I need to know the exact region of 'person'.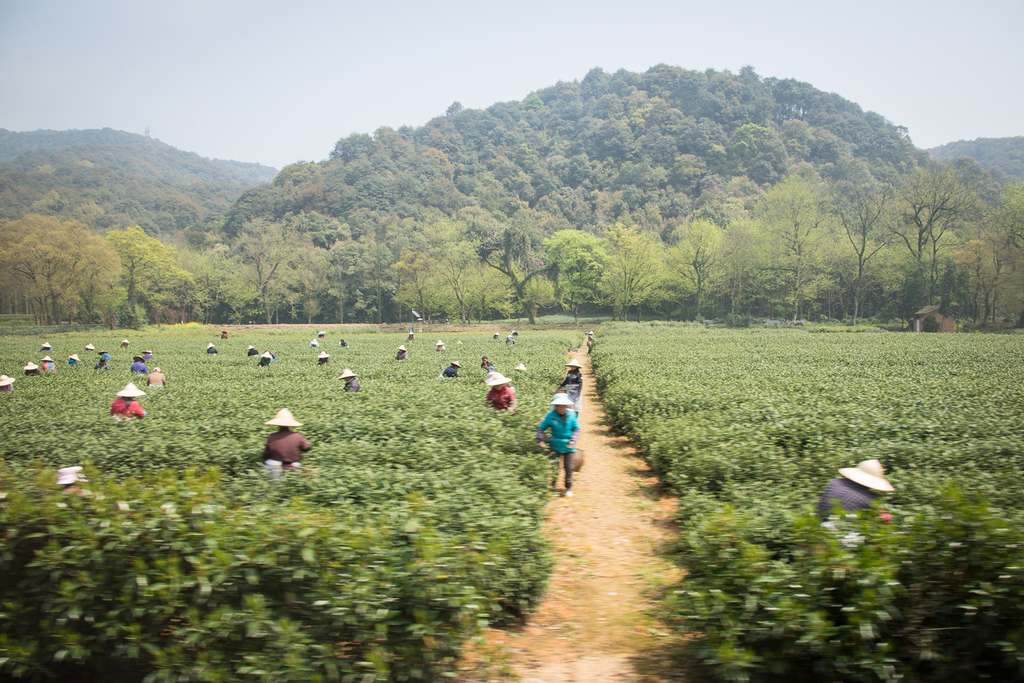
Region: bbox(85, 343, 95, 351).
